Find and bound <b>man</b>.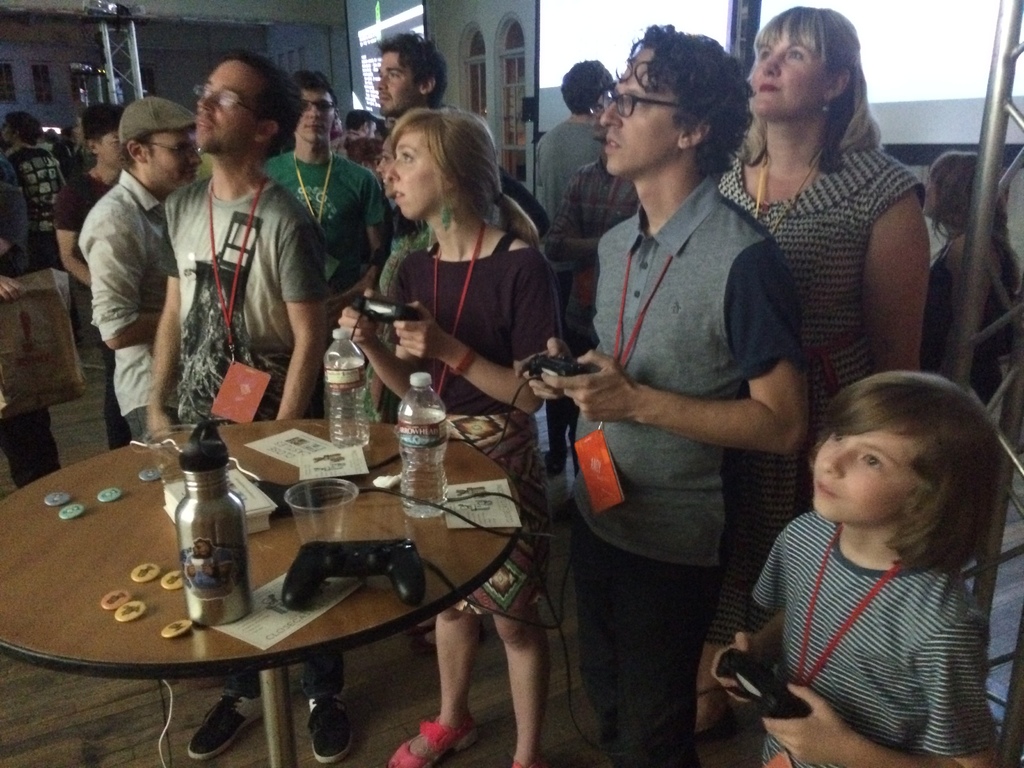
Bound: pyautogui.locateOnScreen(531, 56, 612, 225).
